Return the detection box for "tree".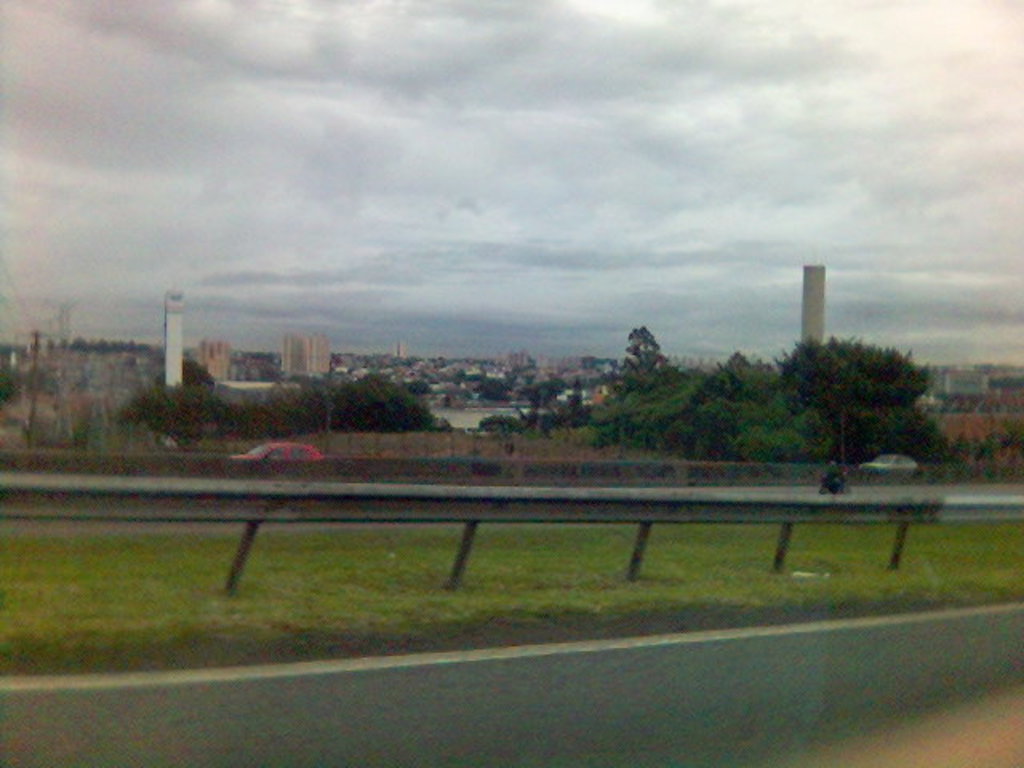
[left=0, top=352, right=16, bottom=411].
